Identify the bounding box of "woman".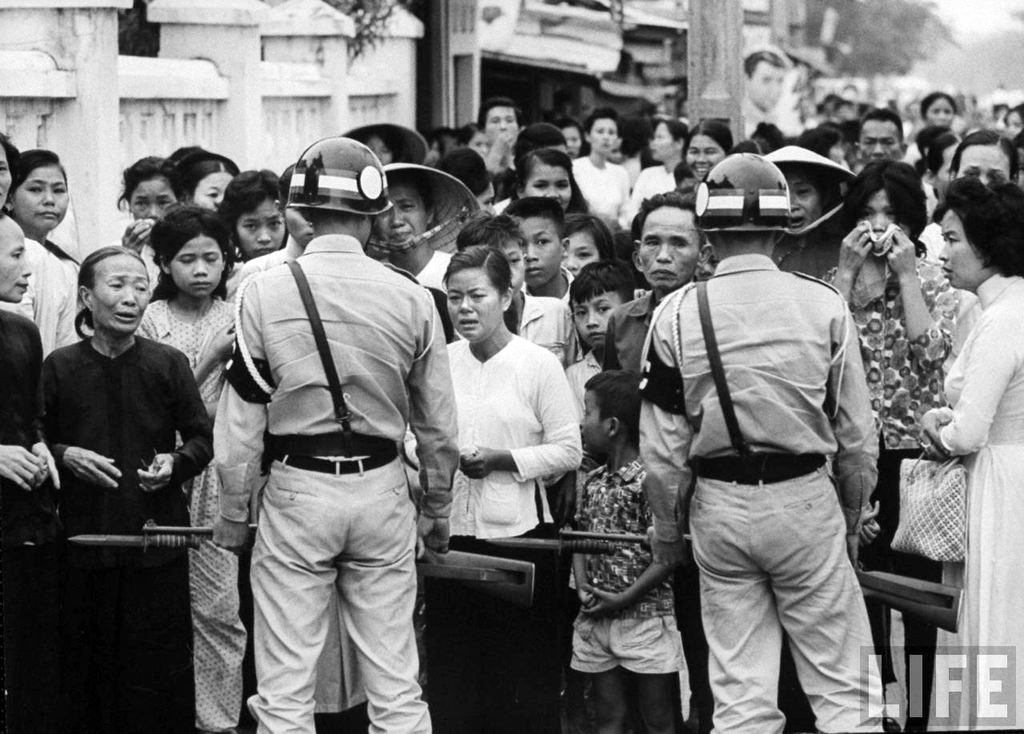
bbox(914, 175, 1023, 733).
